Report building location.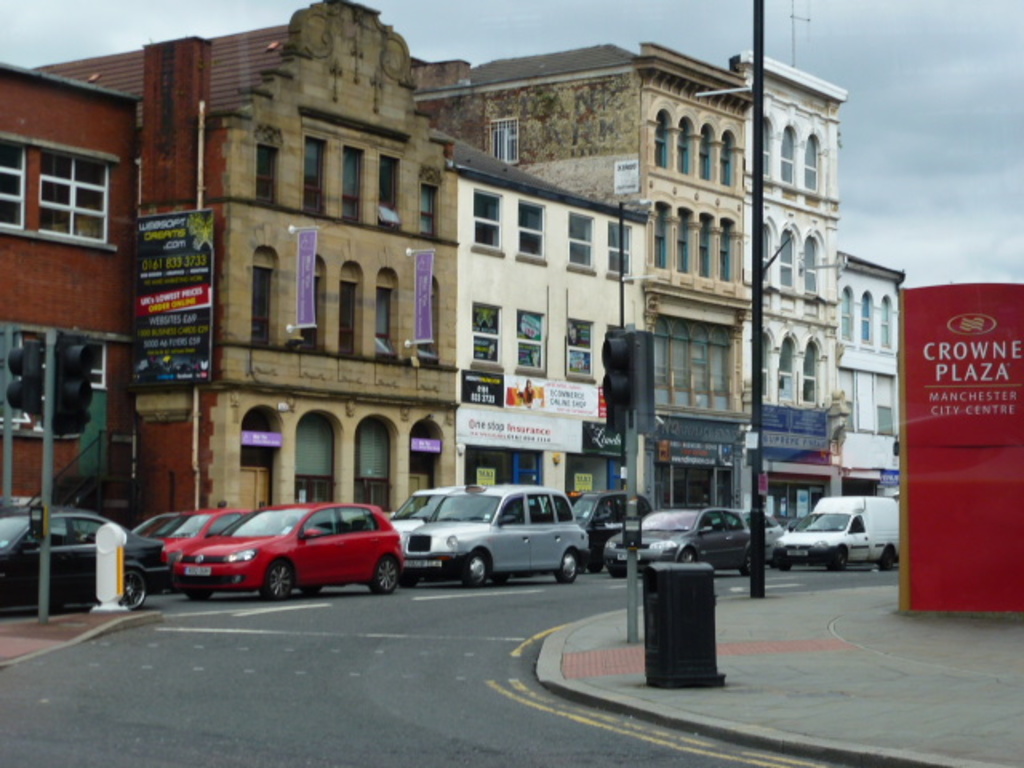
Report: bbox=(26, 0, 459, 509).
